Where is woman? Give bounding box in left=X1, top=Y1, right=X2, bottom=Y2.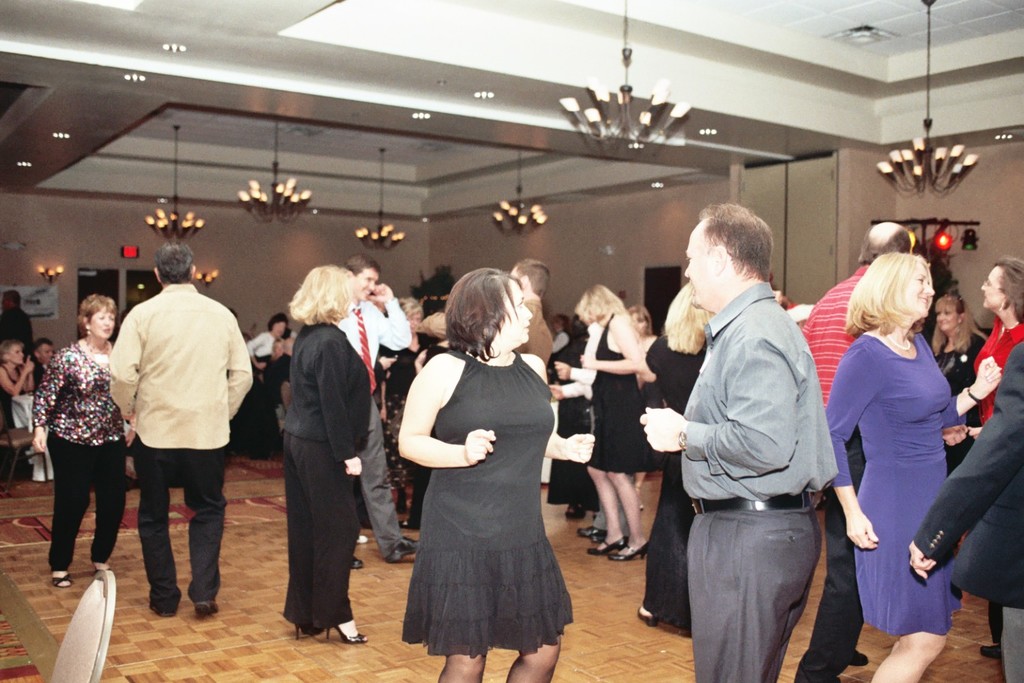
left=973, top=254, right=1023, bottom=428.
